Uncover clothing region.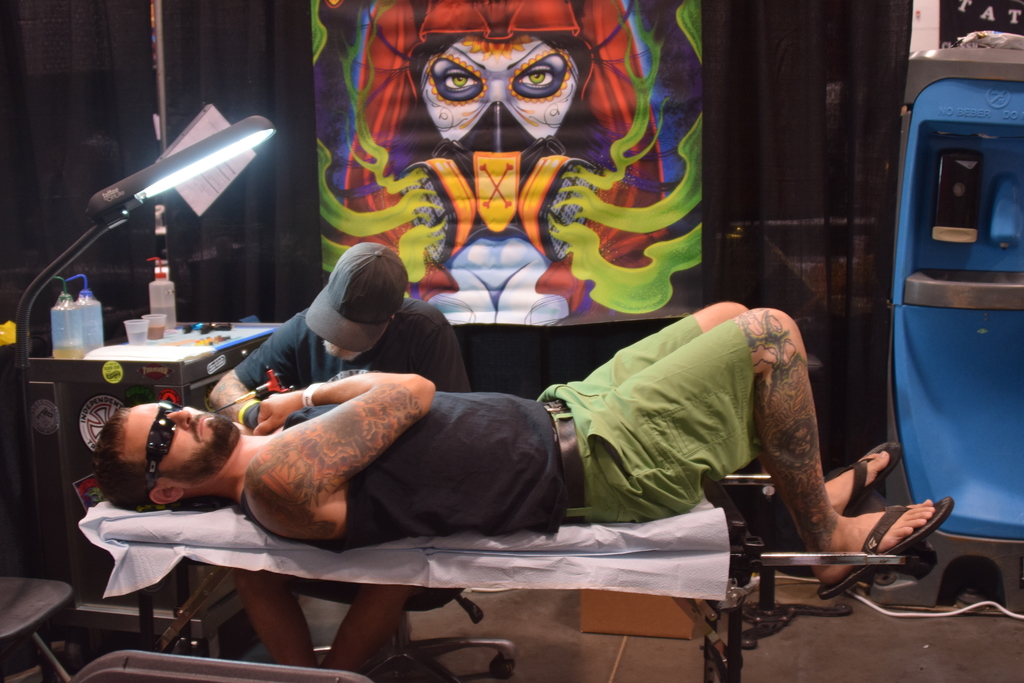
Uncovered: x1=238, y1=285, x2=755, y2=539.
